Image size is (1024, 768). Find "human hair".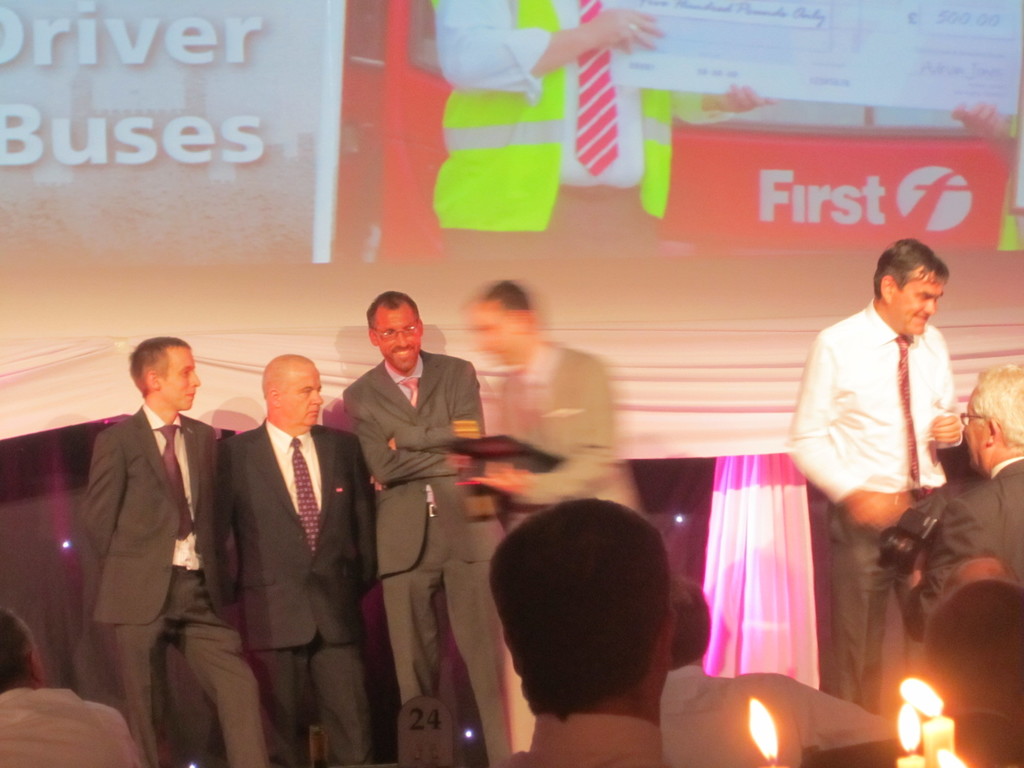
bbox=[129, 333, 193, 401].
